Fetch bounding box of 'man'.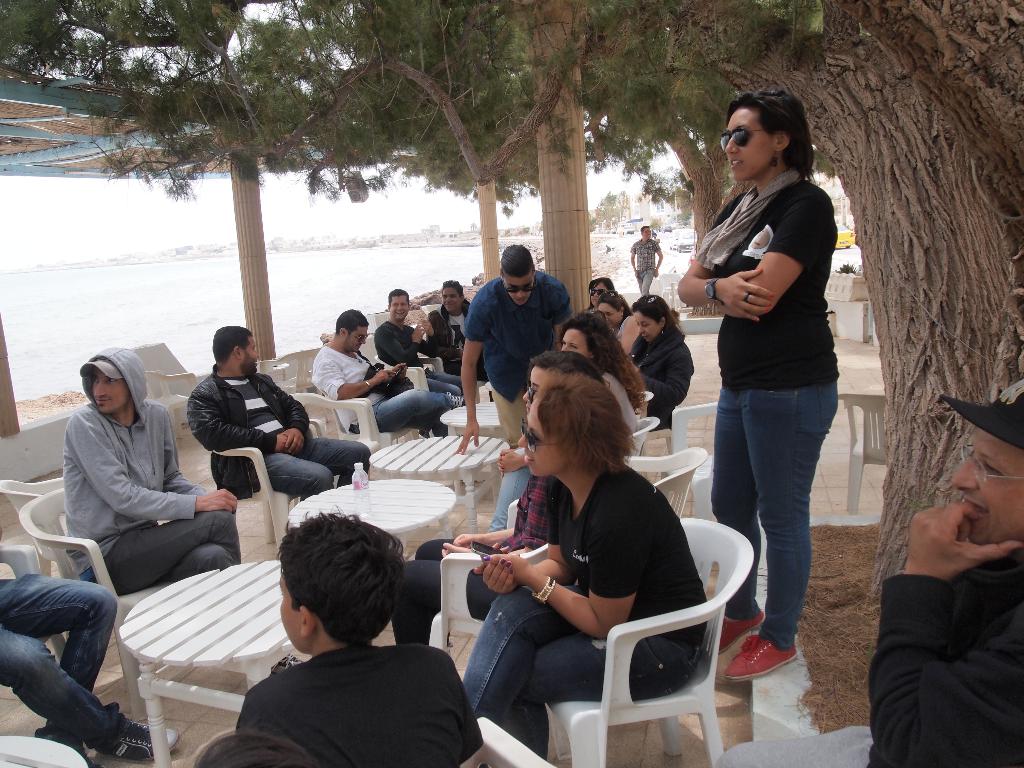
Bbox: [x1=59, y1=342, x2=243, y2=587].
